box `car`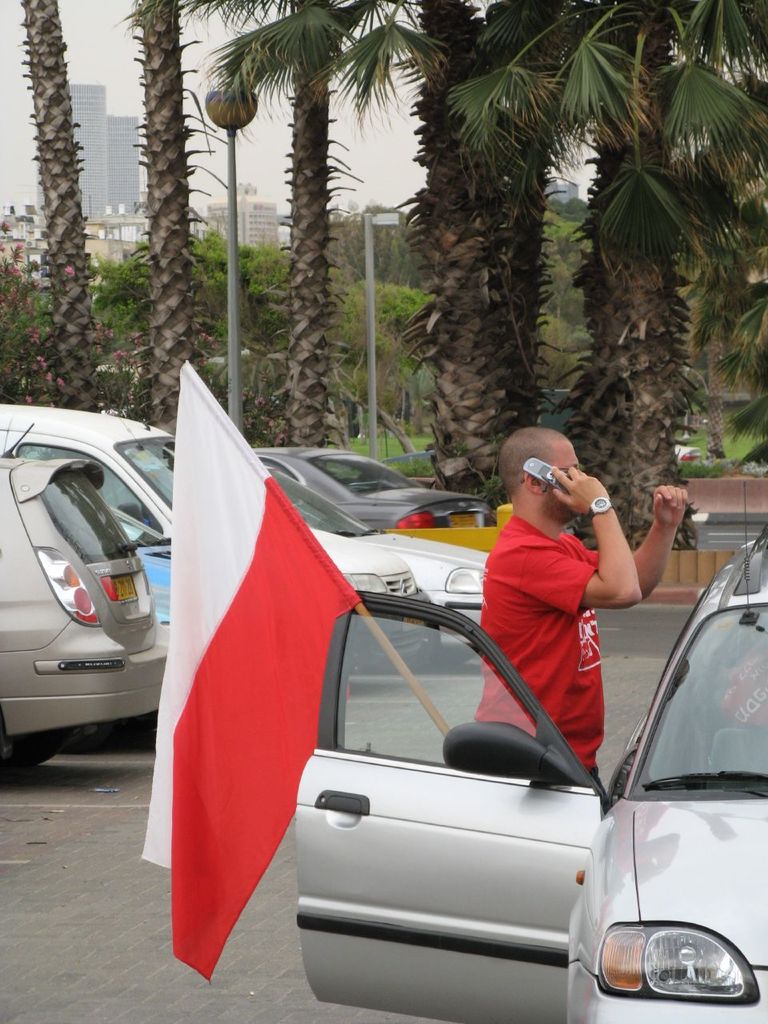
<box>255,442,505,530</box>
